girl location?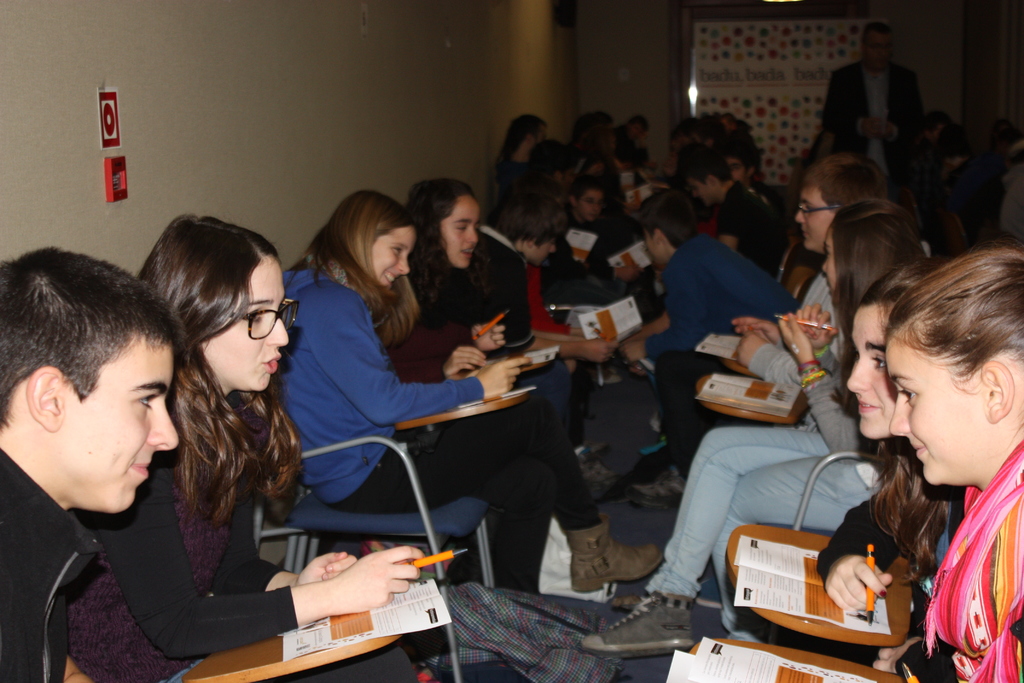
(584,201,931,654)
